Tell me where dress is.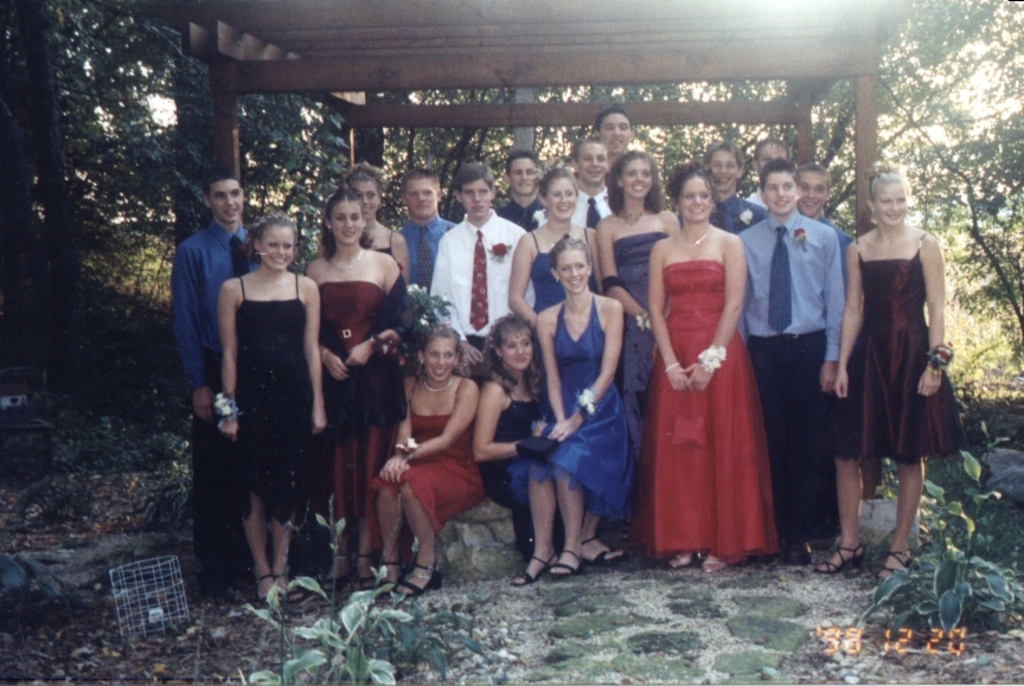
dress is at crop(645, 218, 773, 556).
